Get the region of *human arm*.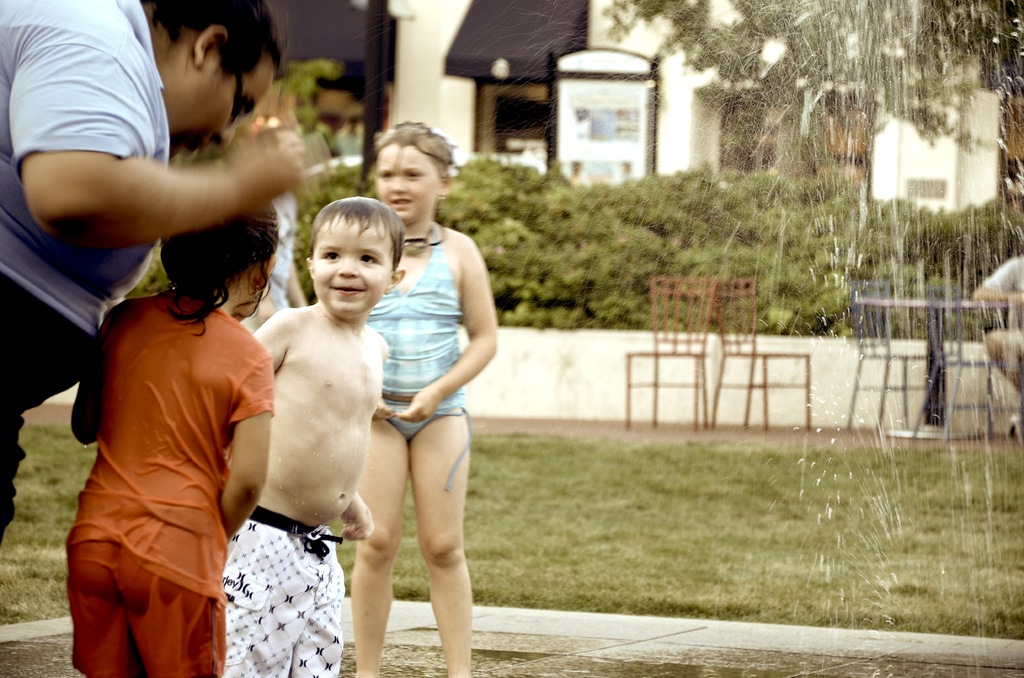
l=967, t=254, r=1023, b=303.
